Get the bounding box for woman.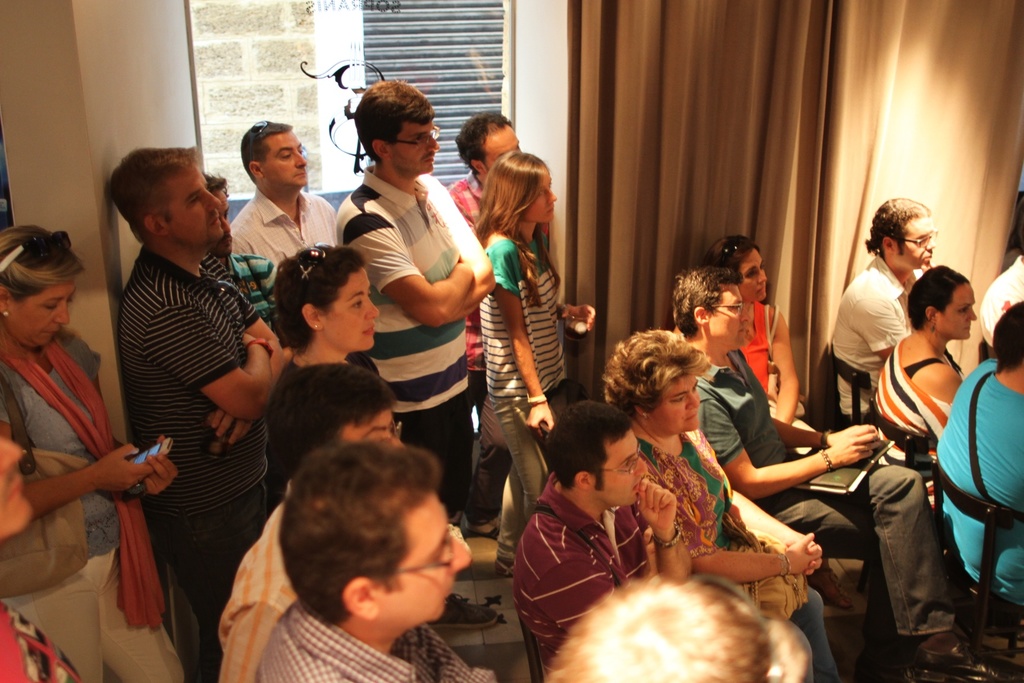
{"left": 474, "top": 151, "right": 601, "bottom": 516}.
